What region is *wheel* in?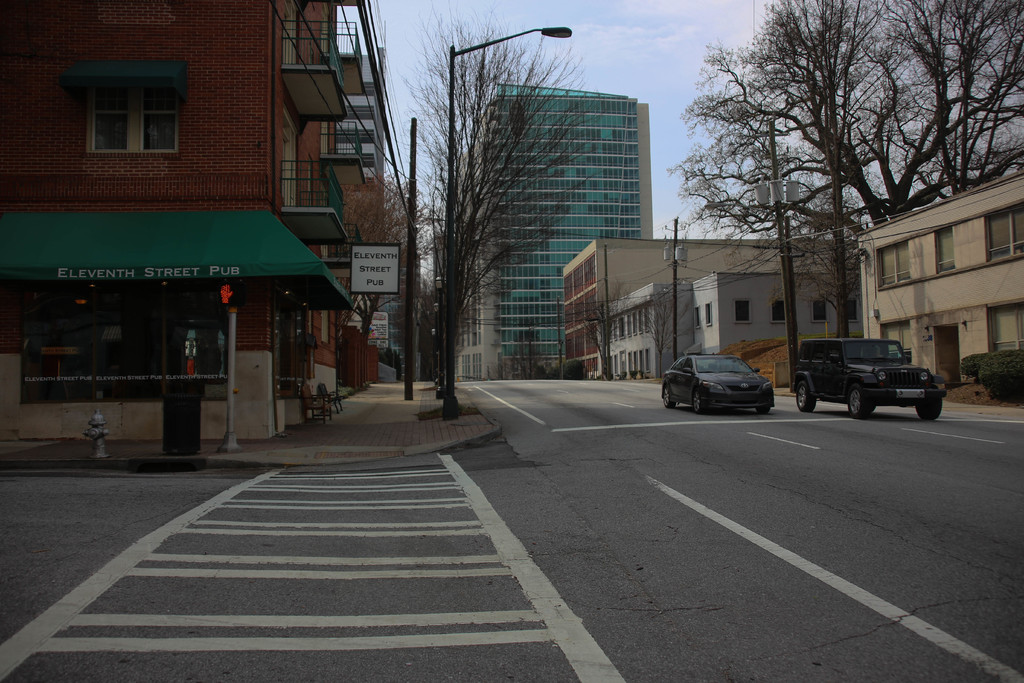
detection(690, 393, 705, 411).
